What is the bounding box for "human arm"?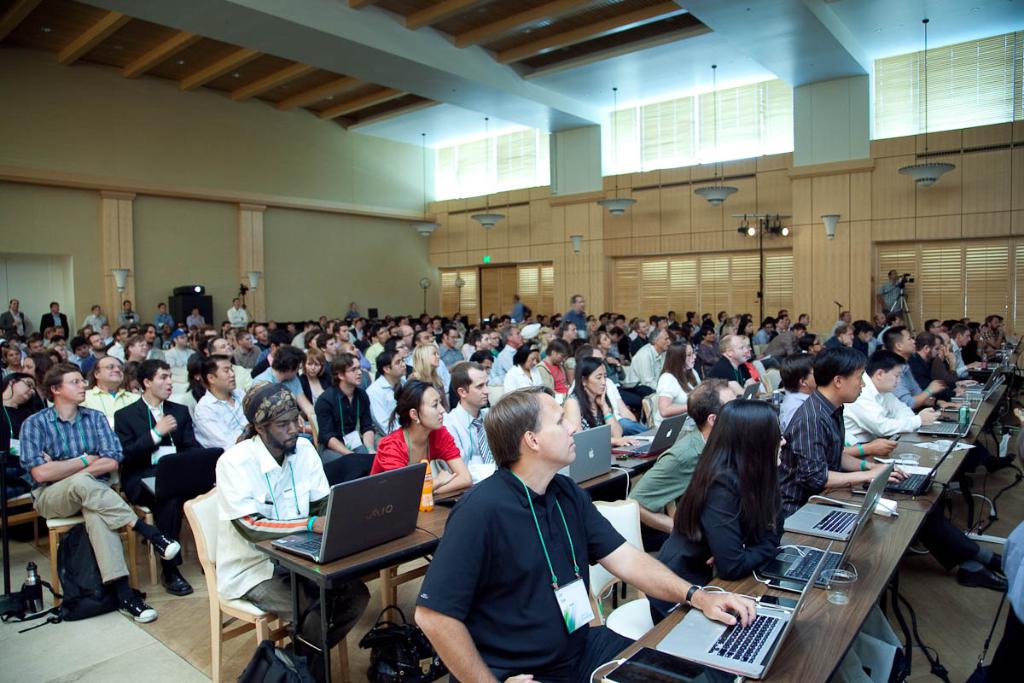
(637,352,655,393).
